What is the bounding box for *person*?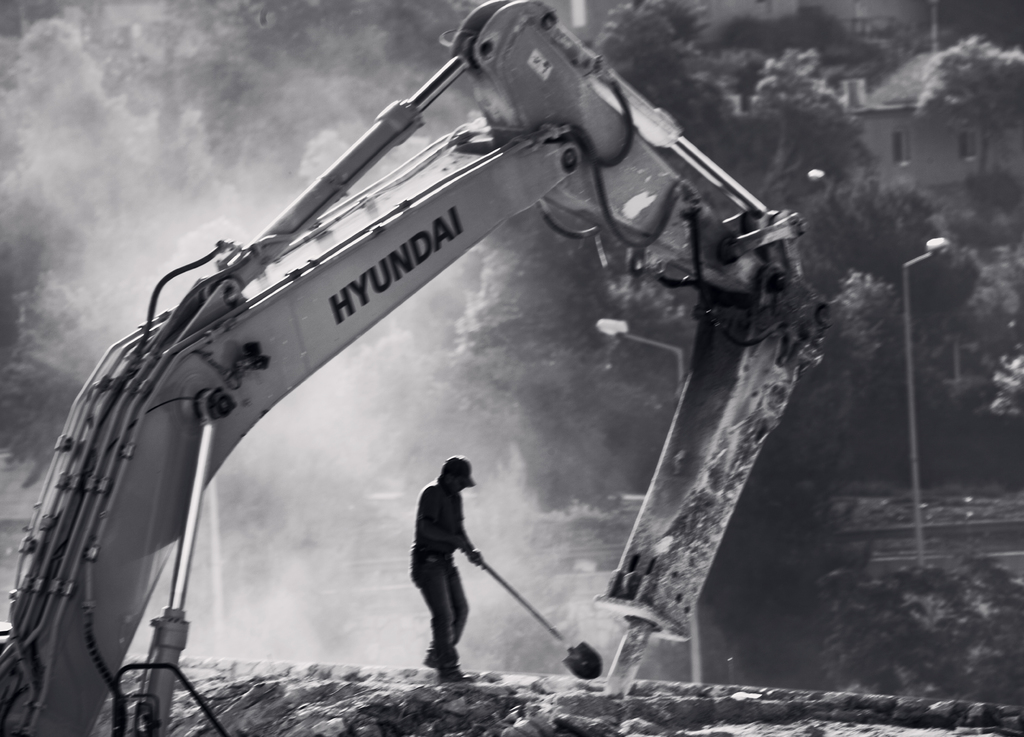
408,454,480,681.
